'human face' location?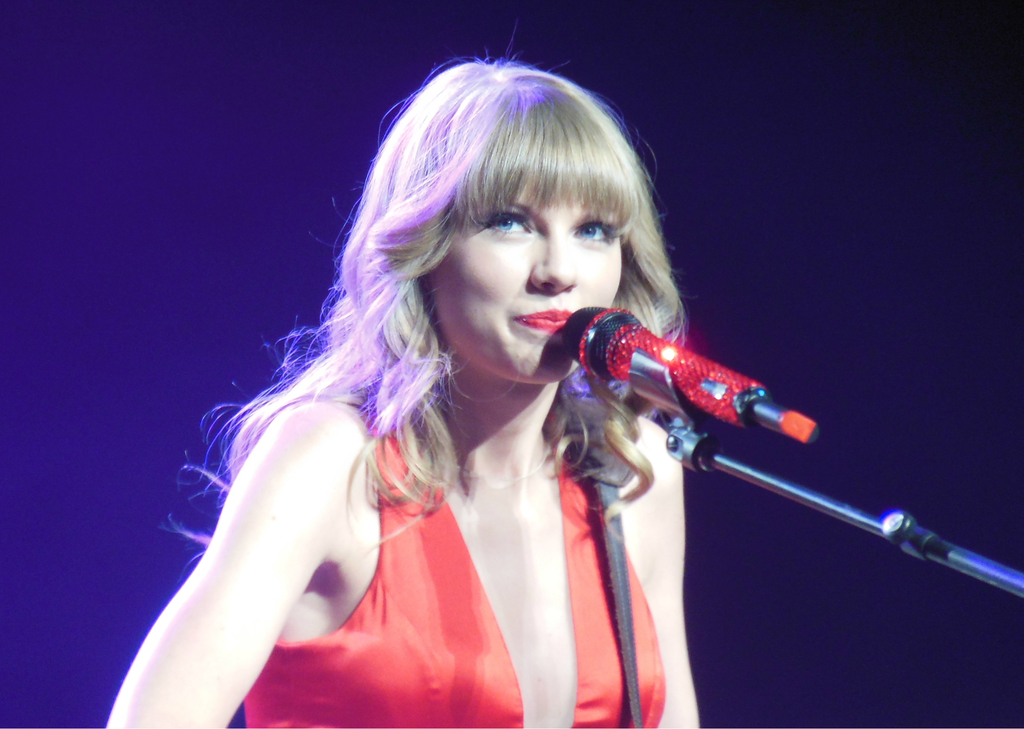
426,189,625,383
